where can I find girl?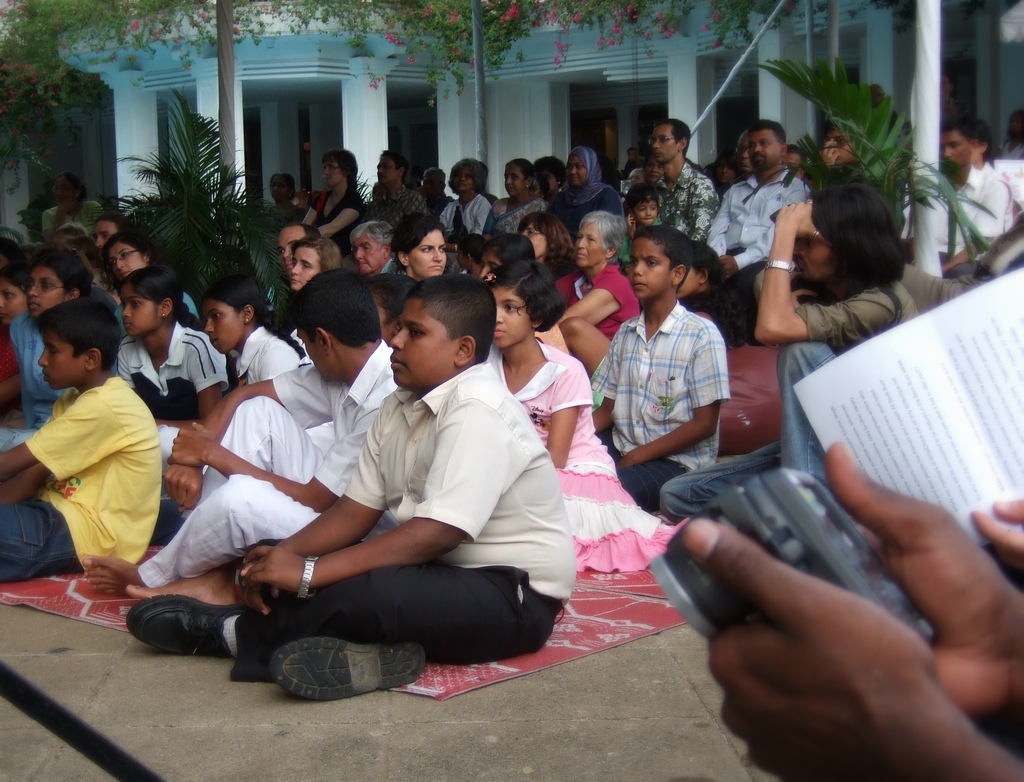
You can find it at x1=481, y1=259, x2=689, y2=573.
